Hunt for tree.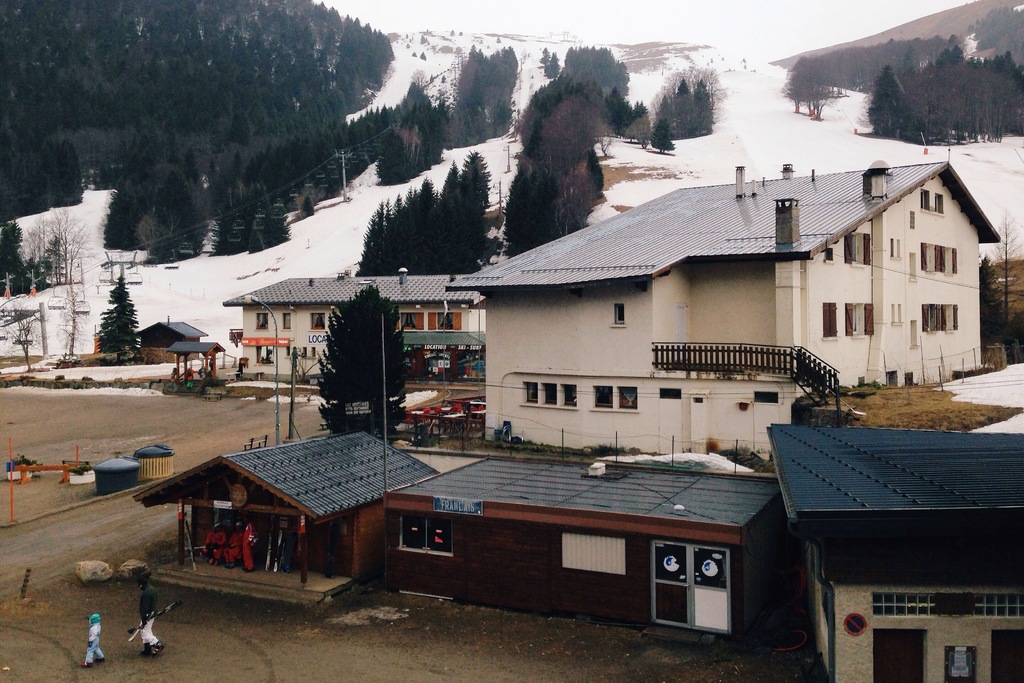
Hunted down at left=978, top=252, right=1004, bottom=349.
